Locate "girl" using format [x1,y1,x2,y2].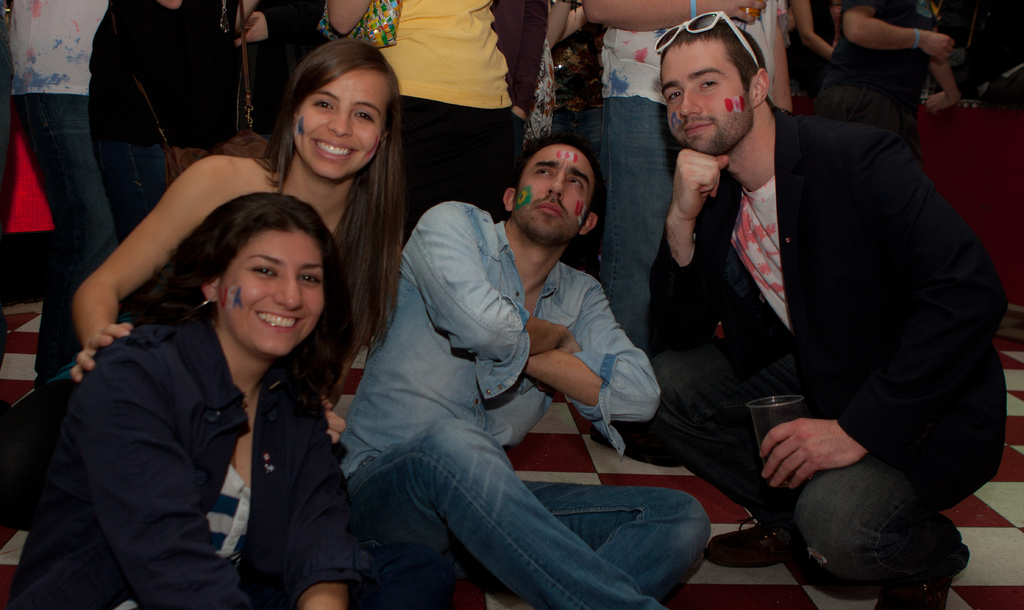
[10,195,367,609].
